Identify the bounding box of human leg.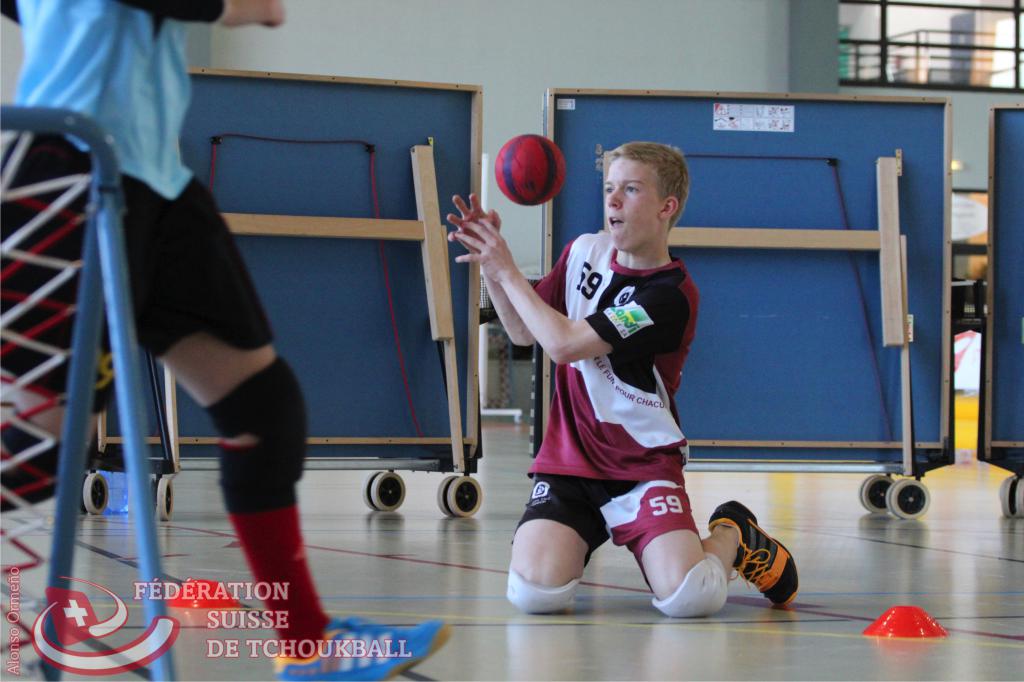
crop(0, 130, 94, 509).
